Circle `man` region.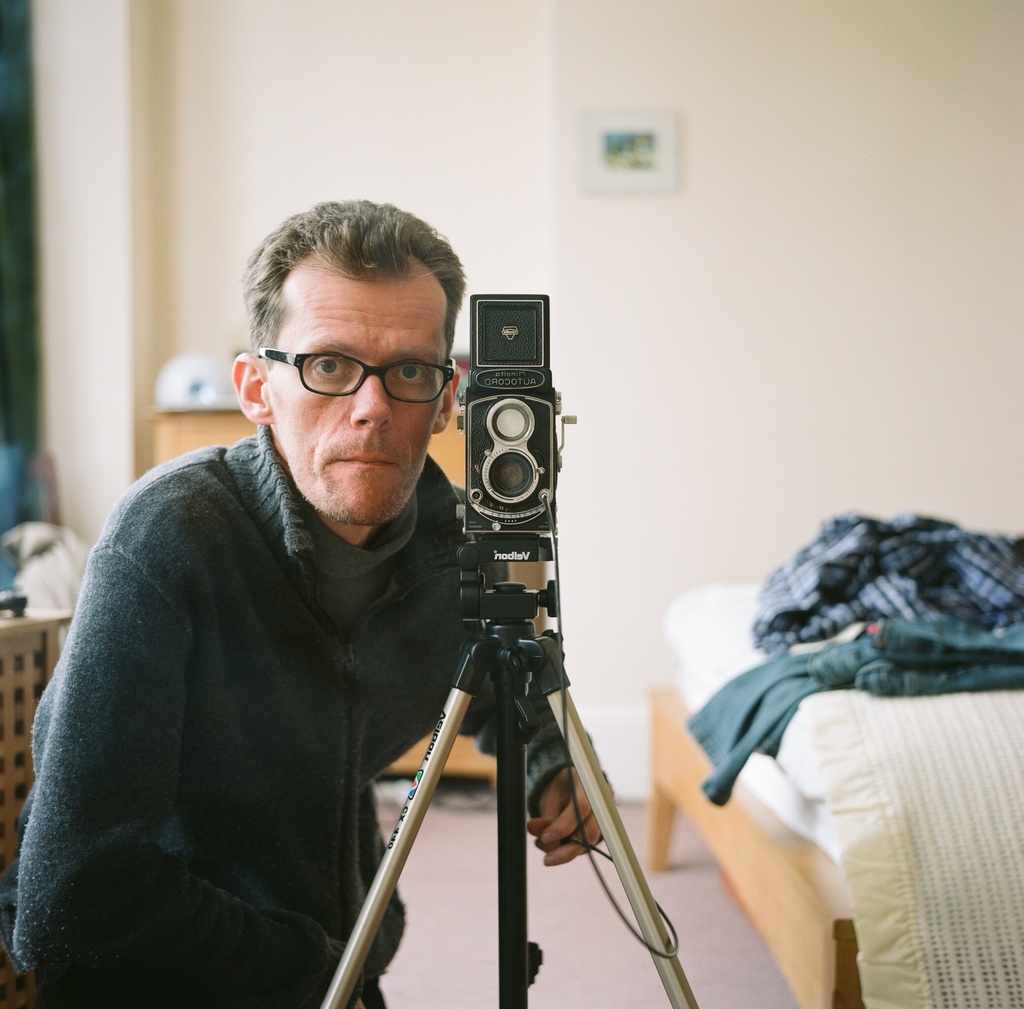
Region: rect(0, 195, 600, 1008).
